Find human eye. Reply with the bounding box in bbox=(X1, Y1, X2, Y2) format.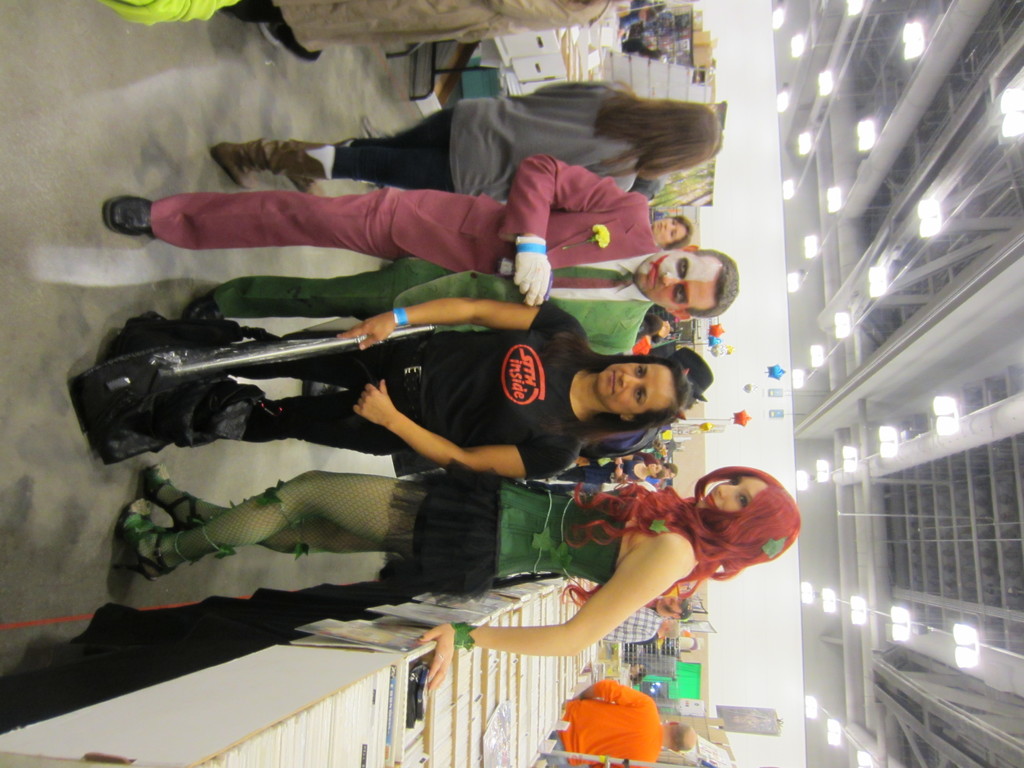
bbox=(737, 492, 749, 507).
